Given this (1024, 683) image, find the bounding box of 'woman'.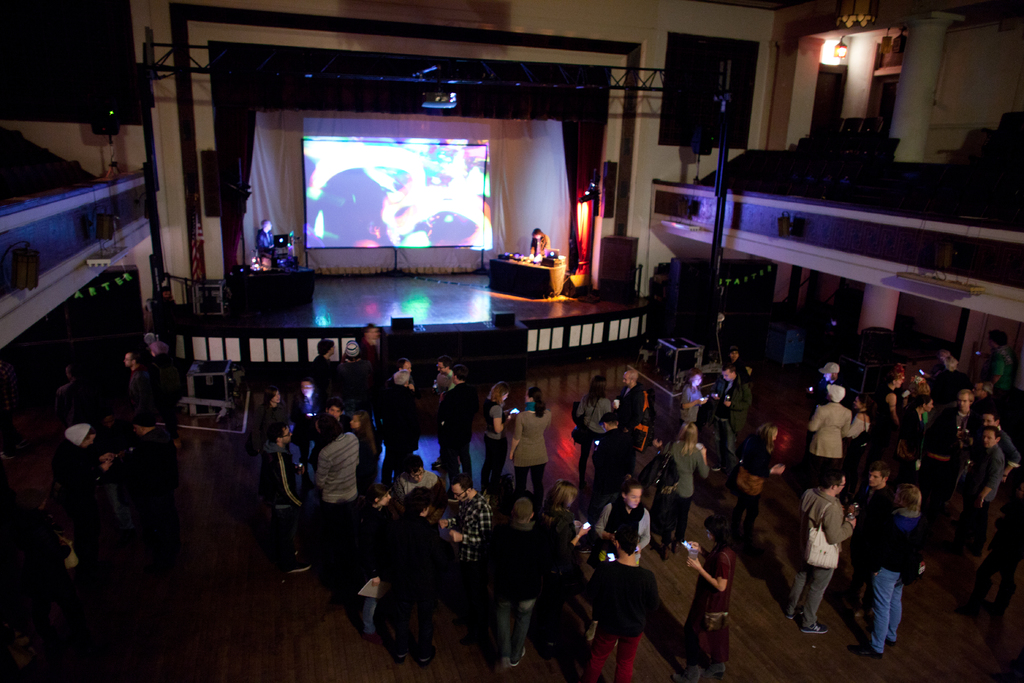
bbox=[646, 428, 684, 529].
